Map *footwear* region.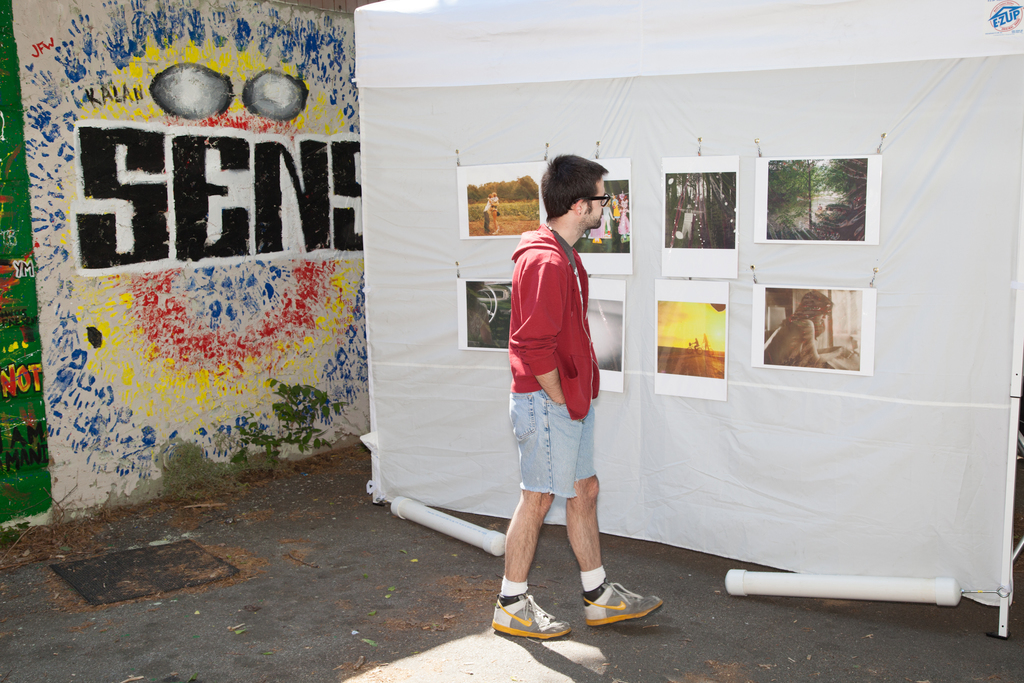
Mapped to 488:593:572:646.
